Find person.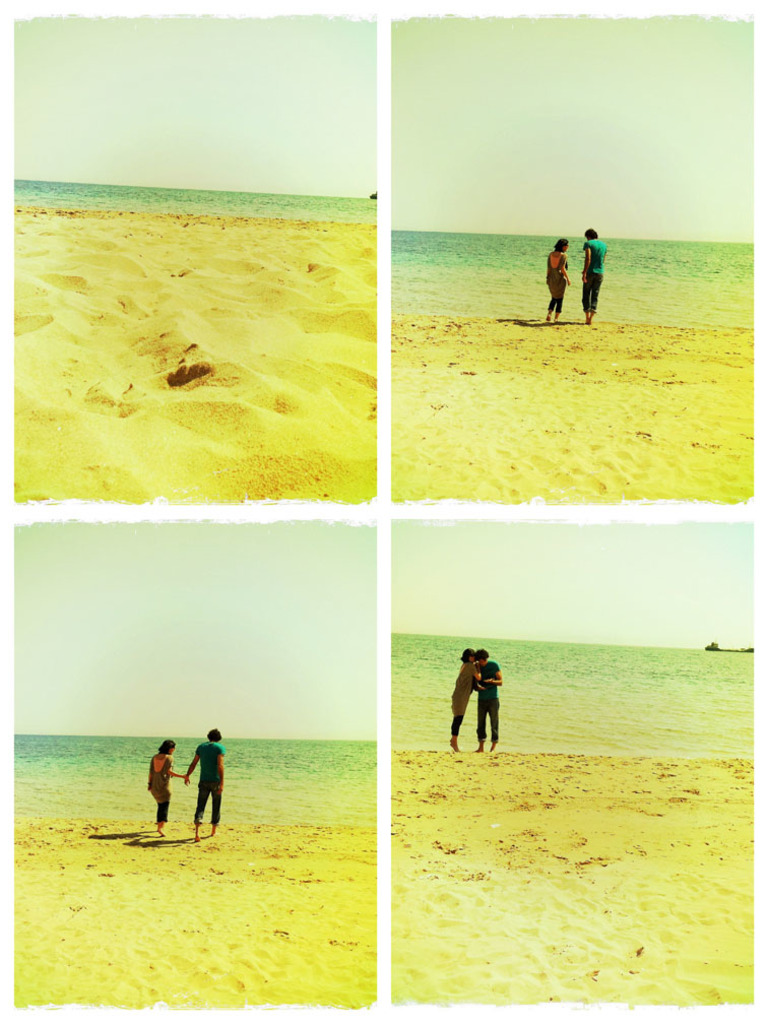
pyautogui.locateOnScreen(449, 643, 477, 752).
